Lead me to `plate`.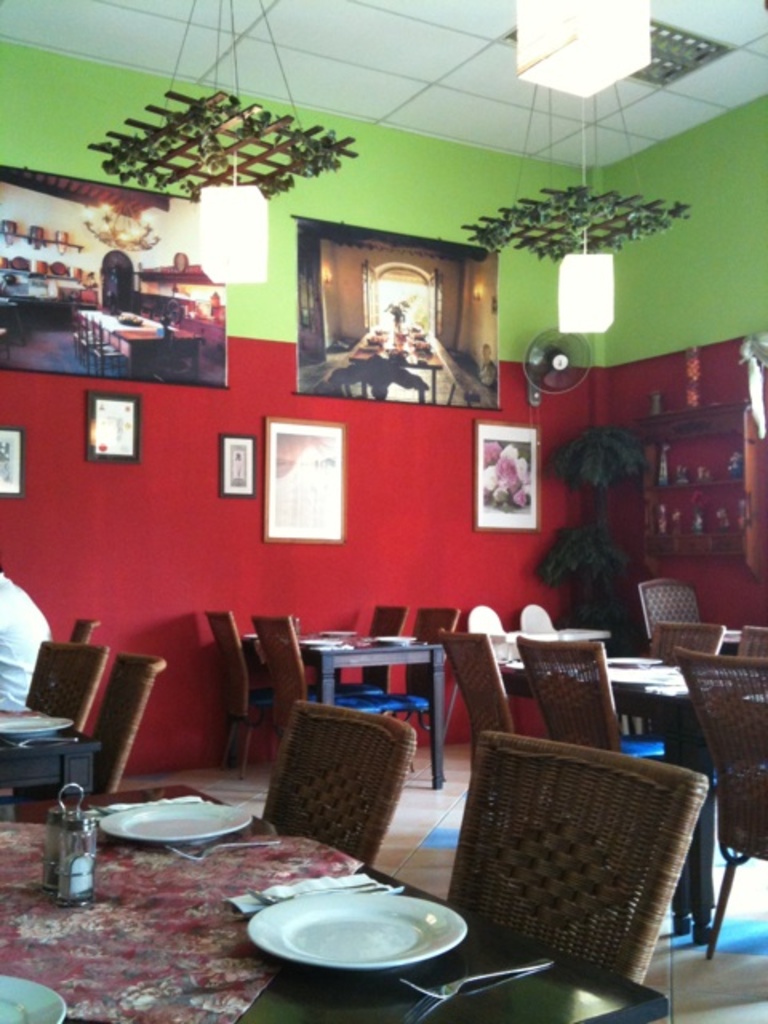
Lead to BBox(0, 973, 72, 1022).
